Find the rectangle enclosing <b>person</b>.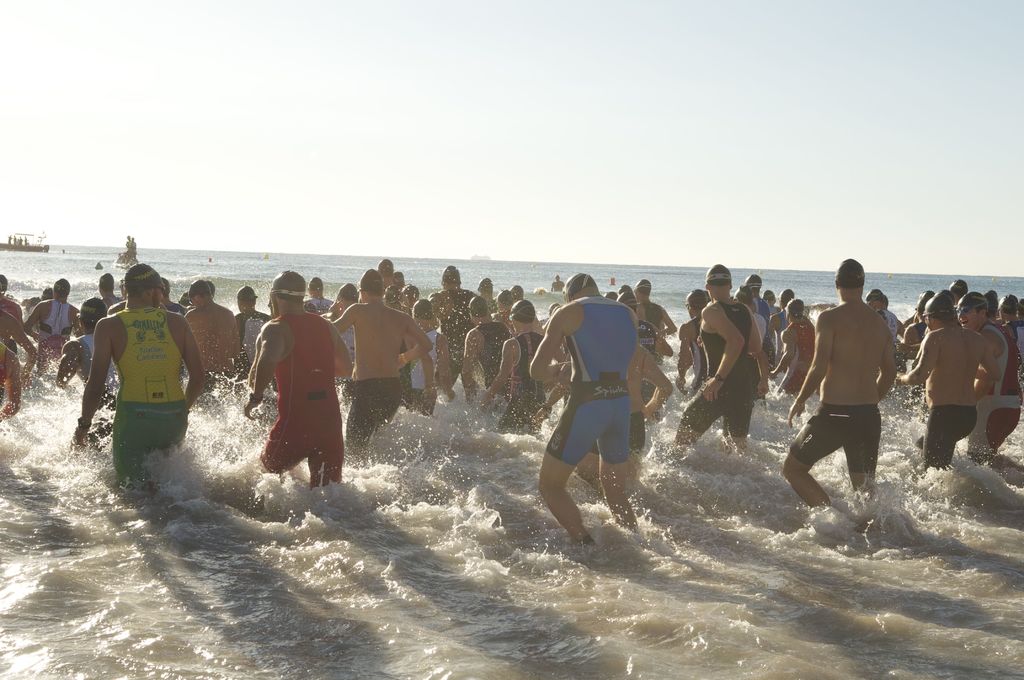
567:344:669:491.
